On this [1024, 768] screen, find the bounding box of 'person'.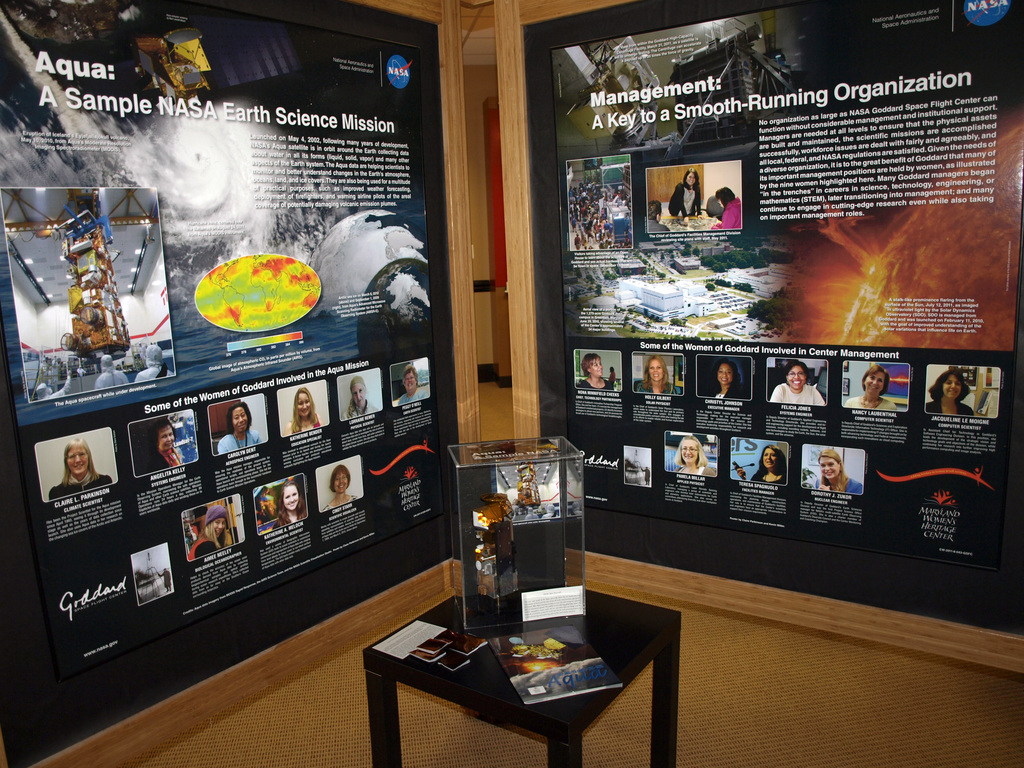
Bounding box: (left=646, top=203, right=672, bottom=236).
